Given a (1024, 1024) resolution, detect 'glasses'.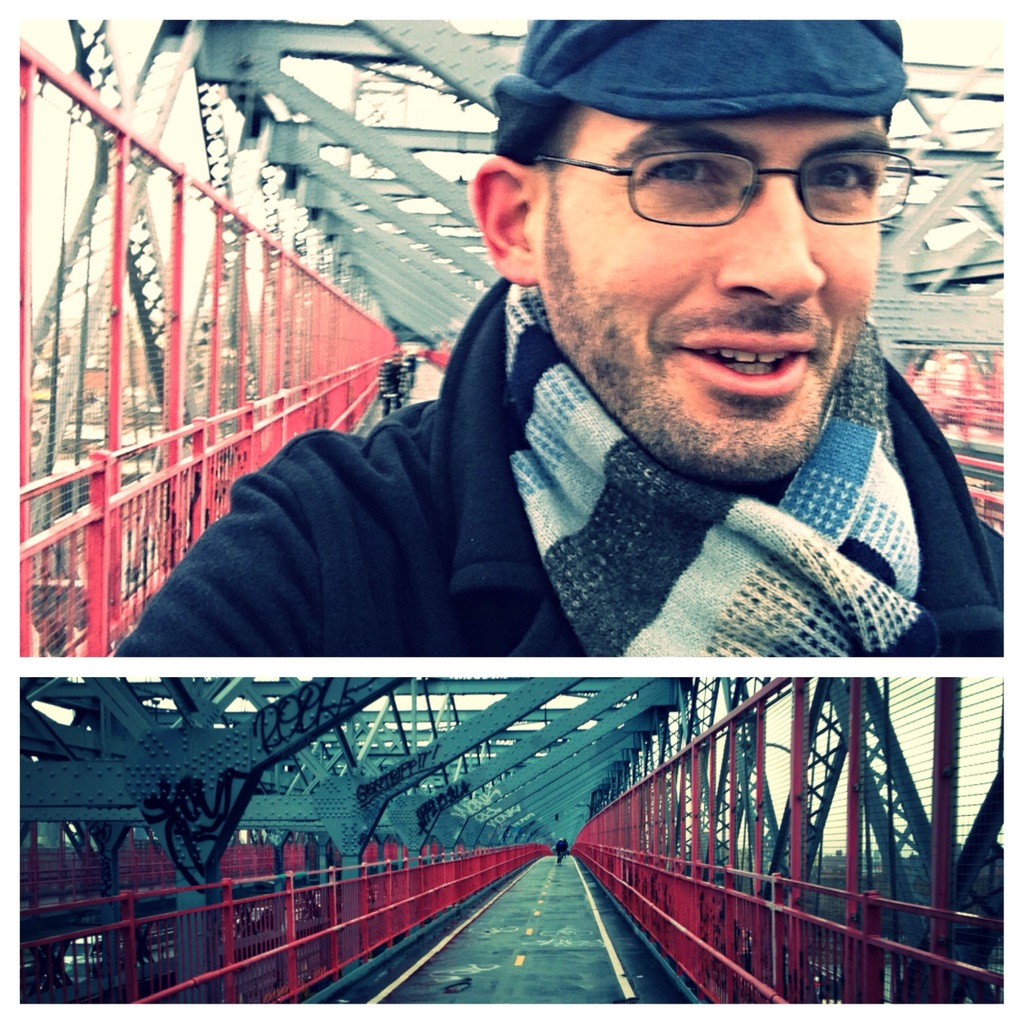
bbox=[489, 116, 928, 216].
